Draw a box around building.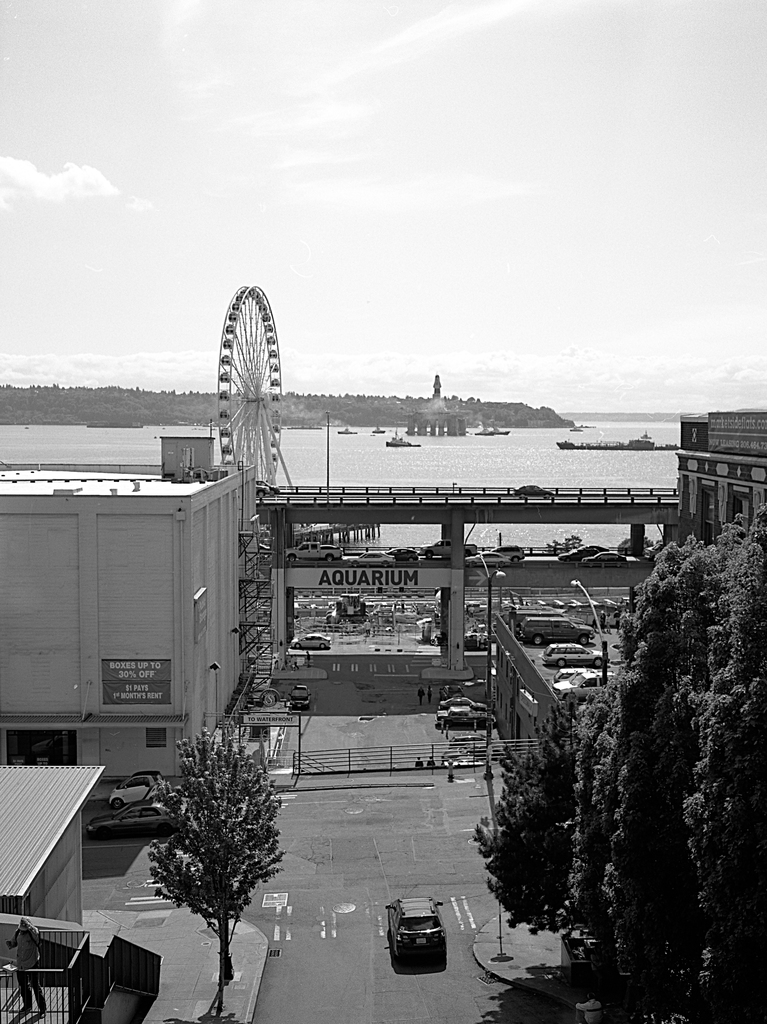
box(0, 422, 272, 782).
